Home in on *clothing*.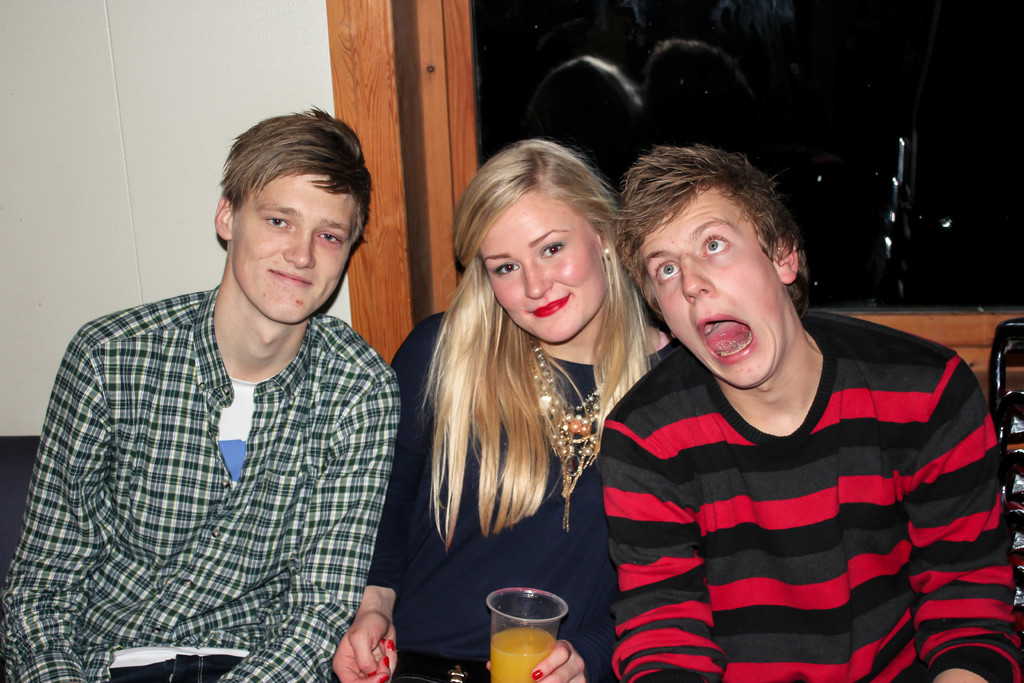
Homed in at (left=1, top=310, right=400, bottom=682).
